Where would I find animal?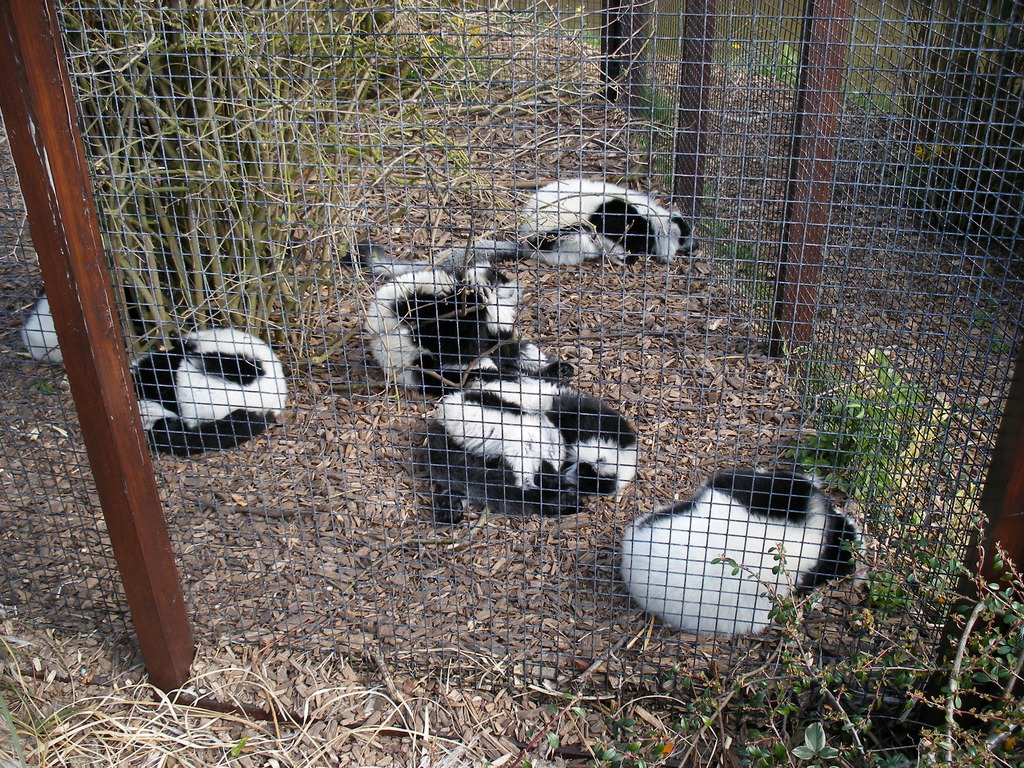
At box(415, 382, 642, 526).
